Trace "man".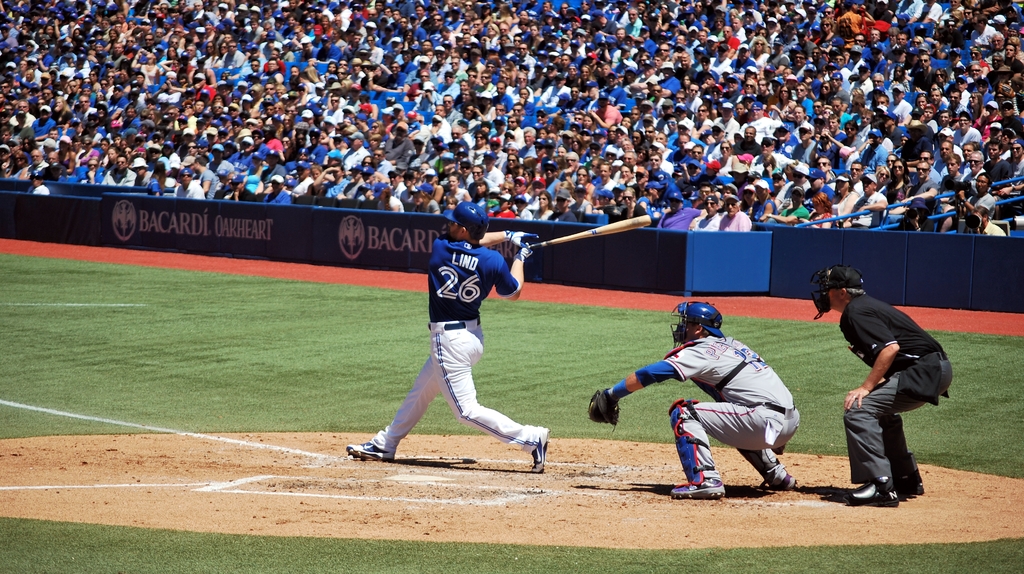
Traced to Rect(796, 51, 810, 77).
